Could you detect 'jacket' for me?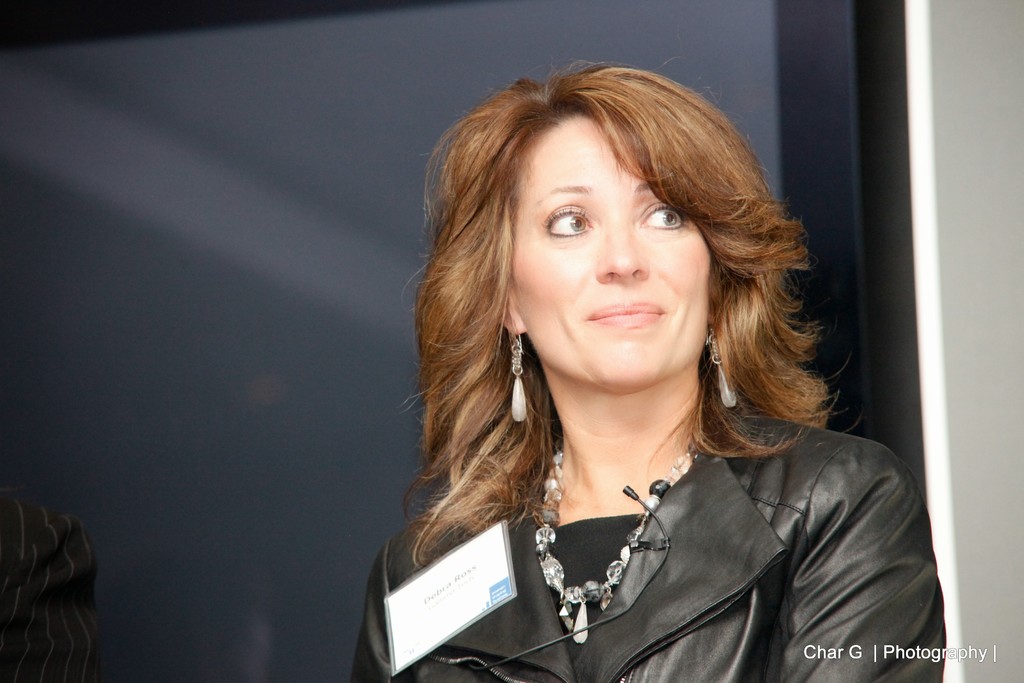
Detection result: rect(351, 397, 934, 682).
